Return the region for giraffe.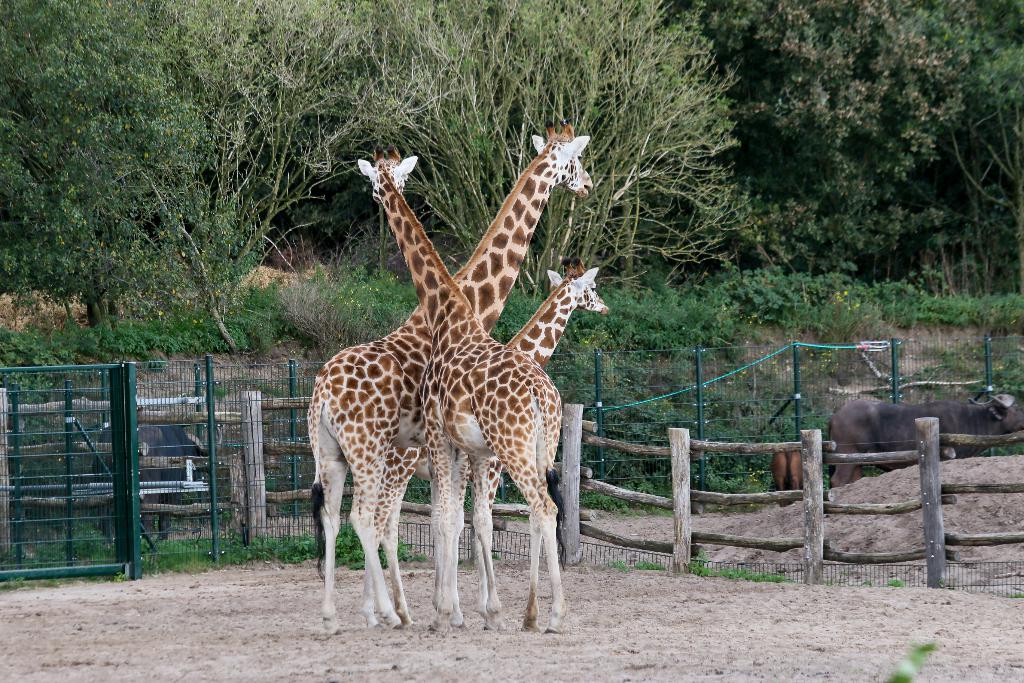
crop(308, 115, 593, 633).
